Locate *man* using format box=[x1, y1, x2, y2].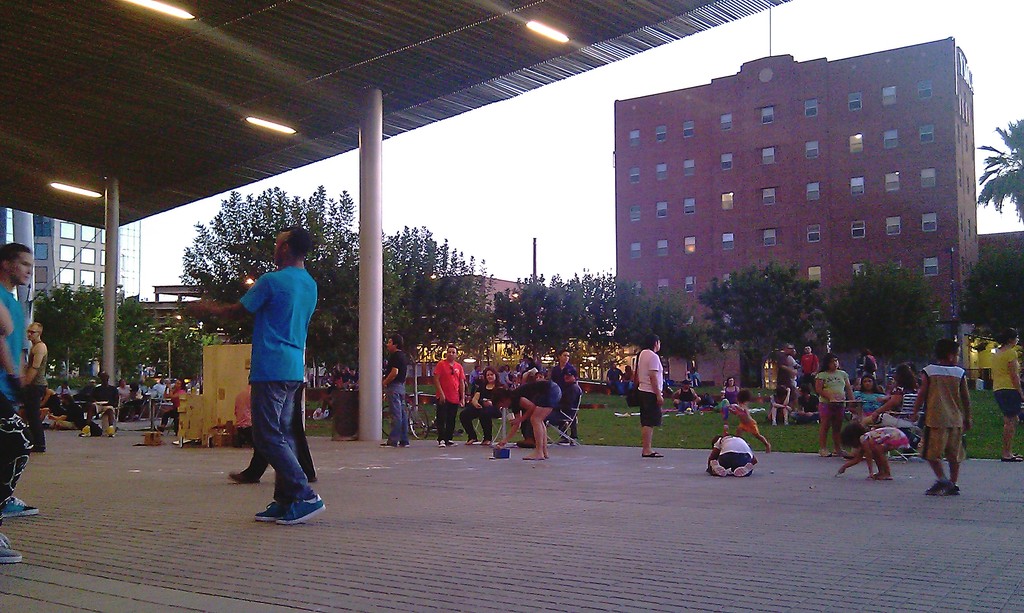
box=[383, 334, 406, 447].
